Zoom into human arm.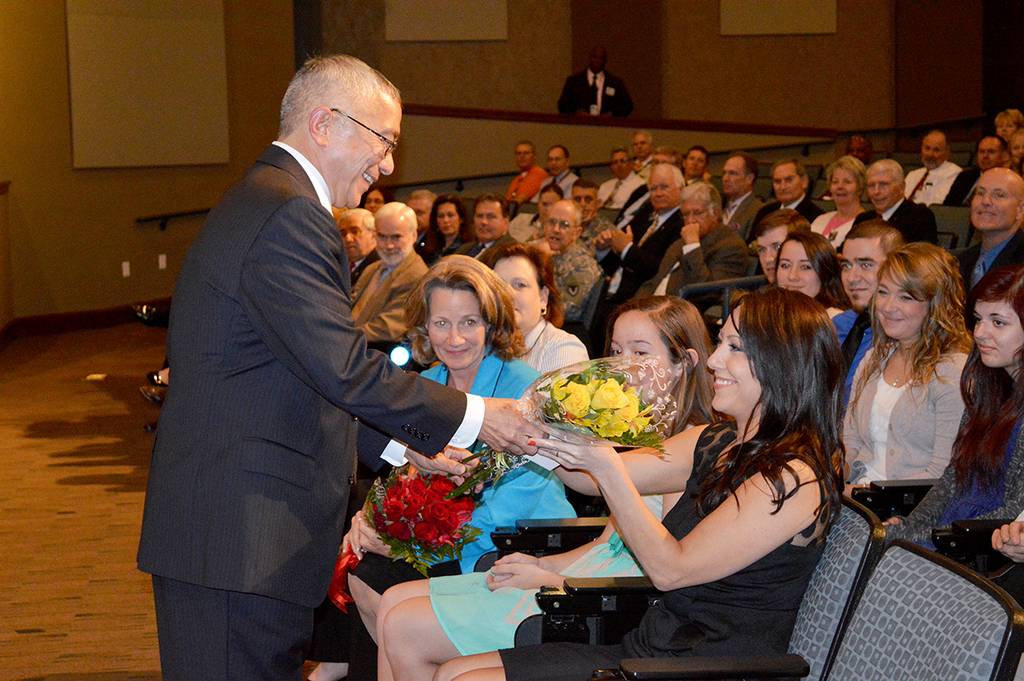
Zoom target: BBox(990, 506, 1023, 550).
